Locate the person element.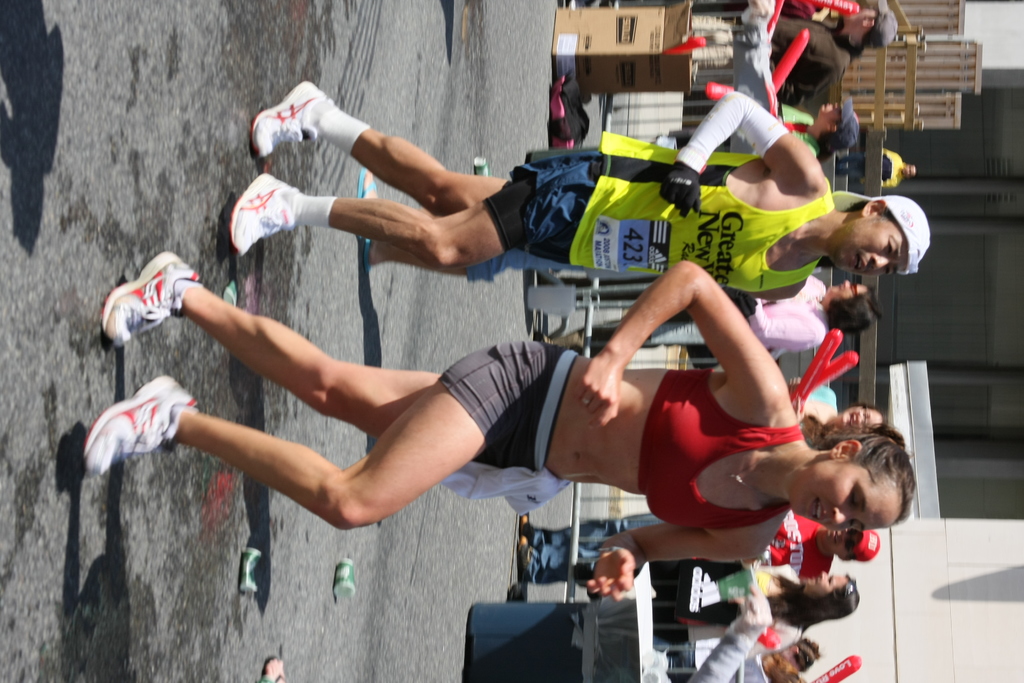
Element bbox: bbox=[784, 92, 863, 155].
